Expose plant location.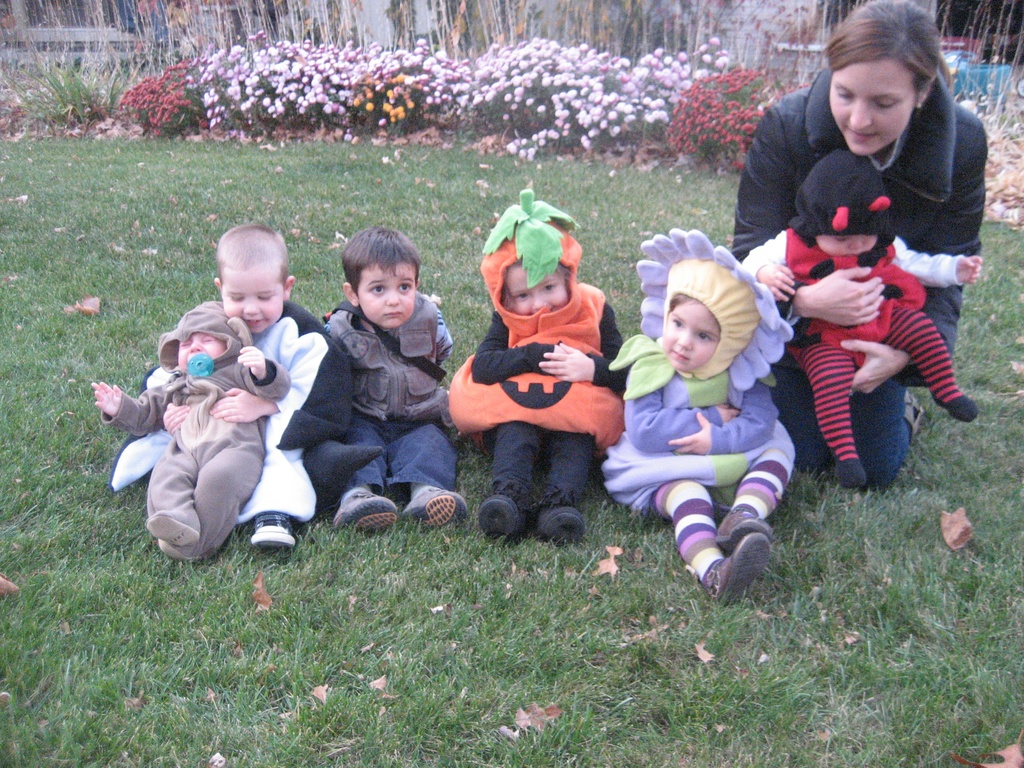
Exposed at <box>717,522,1023,767</box>.
